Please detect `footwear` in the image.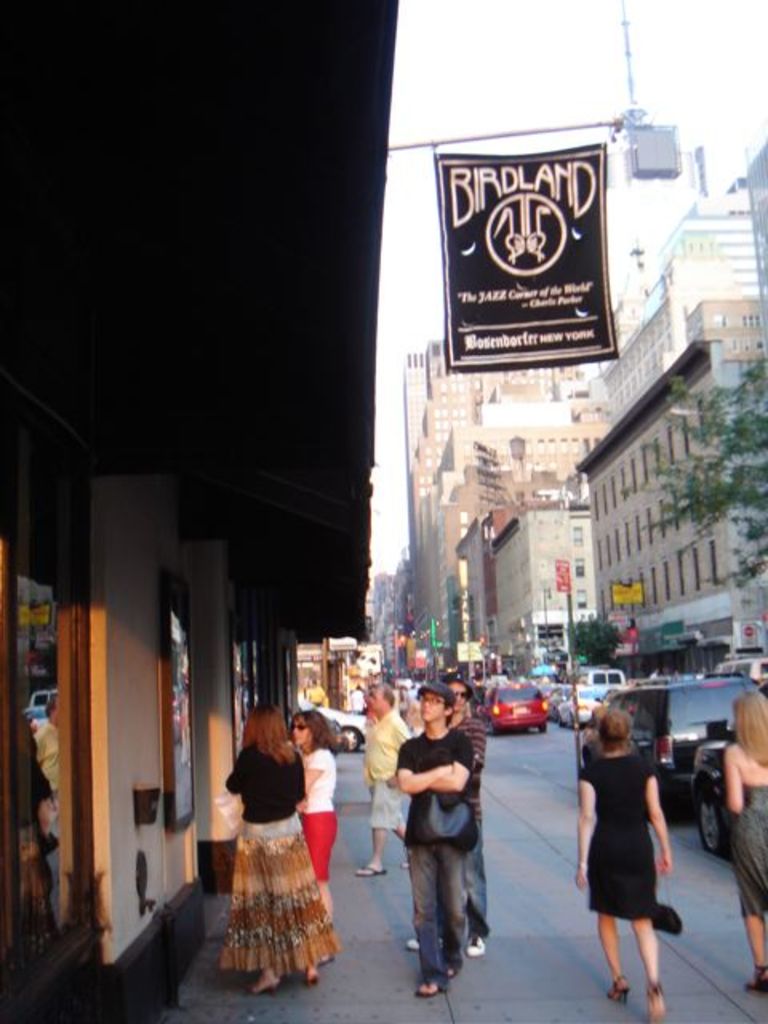
(left=237, top=971, right=280, bottom=995).
